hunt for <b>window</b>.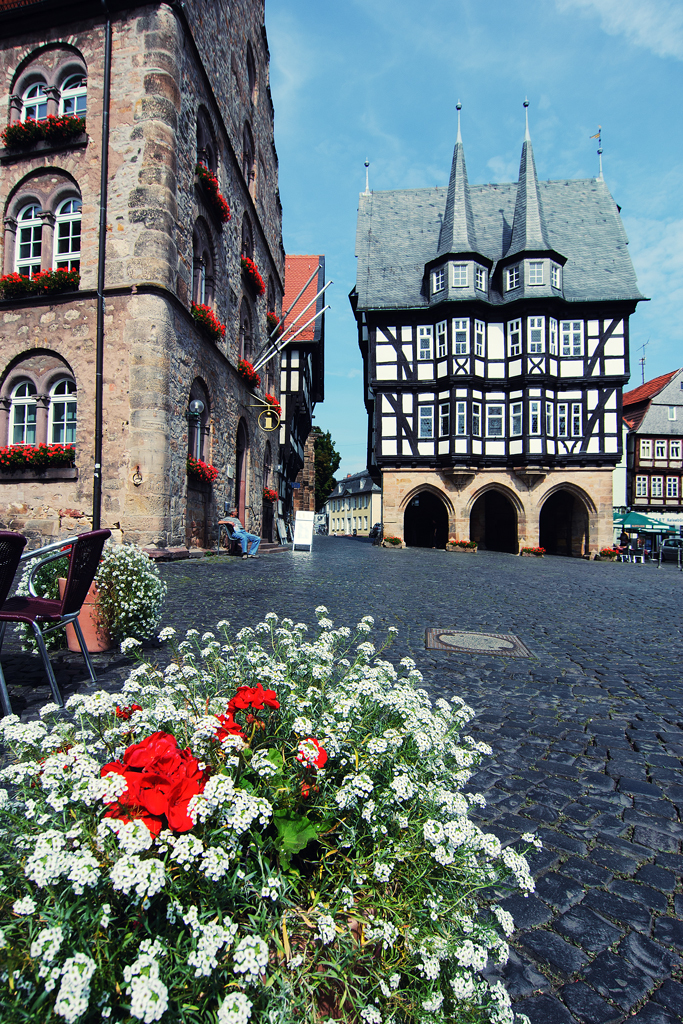
Hunted down at x1=416 y1=320 x2=432 y2=359.
